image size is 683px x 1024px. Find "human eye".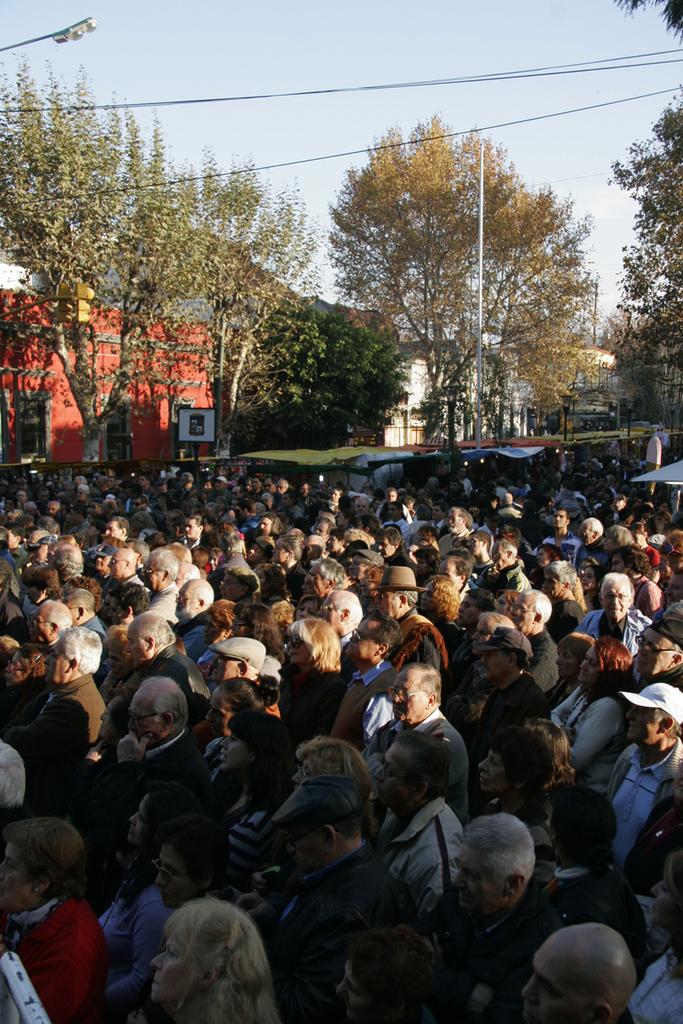
pyautogui.locateOnScreen(301, 766, 309, 776).
